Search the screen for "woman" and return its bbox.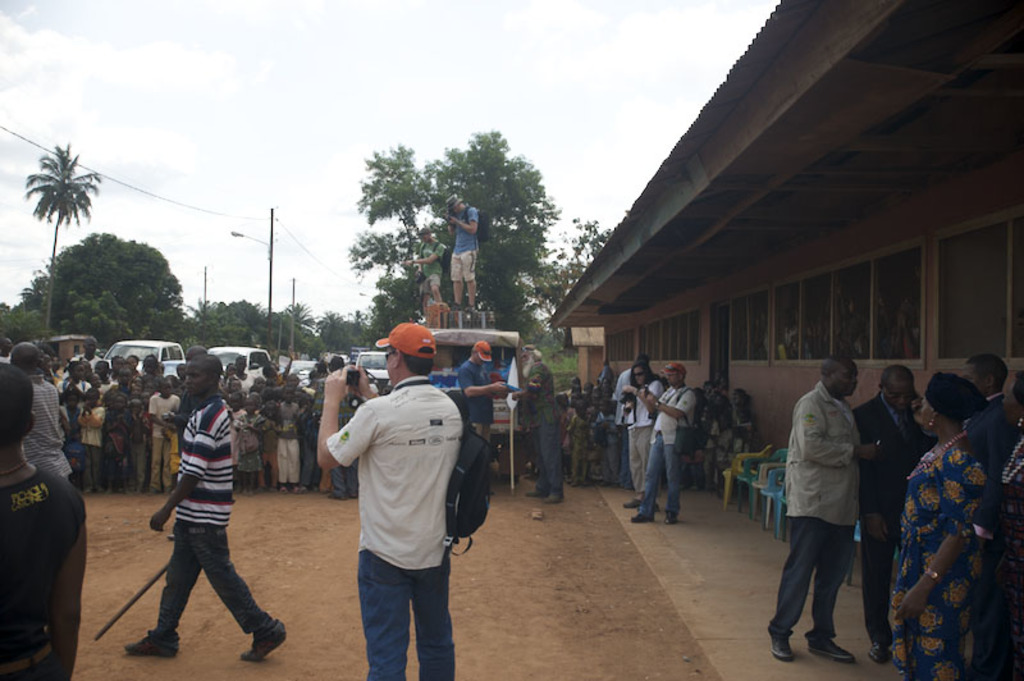
Found: crop(881, 373, 998, 680).
